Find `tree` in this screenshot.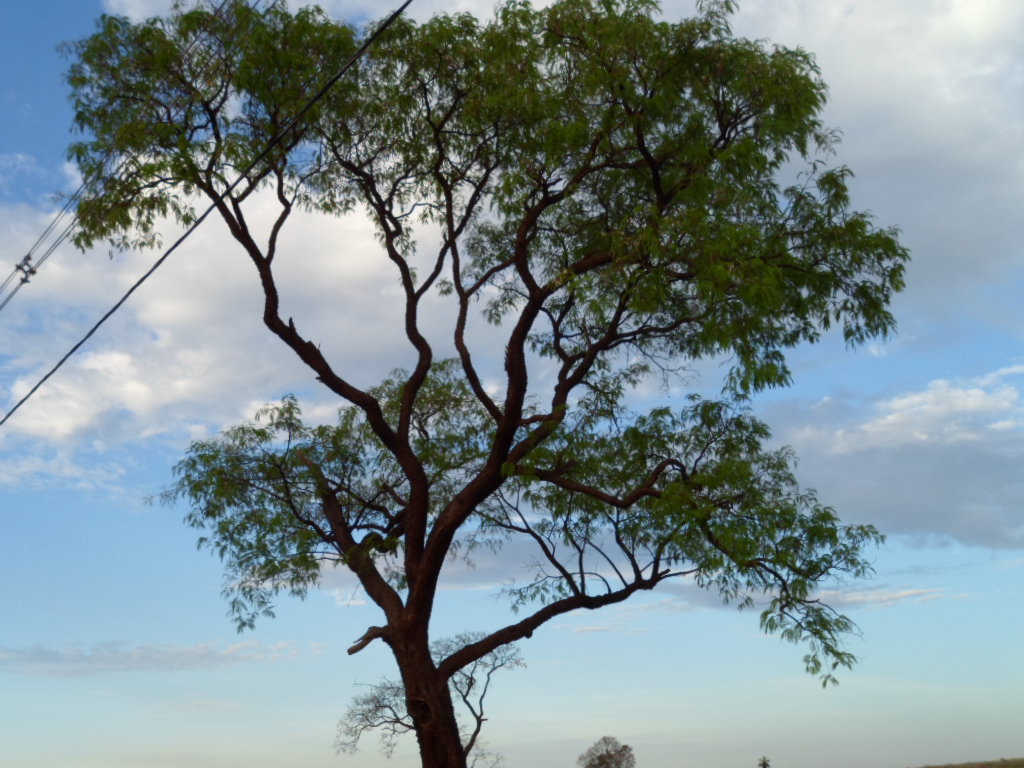
The bounding box for `tree` is box=[53, 0, 915, 767].
